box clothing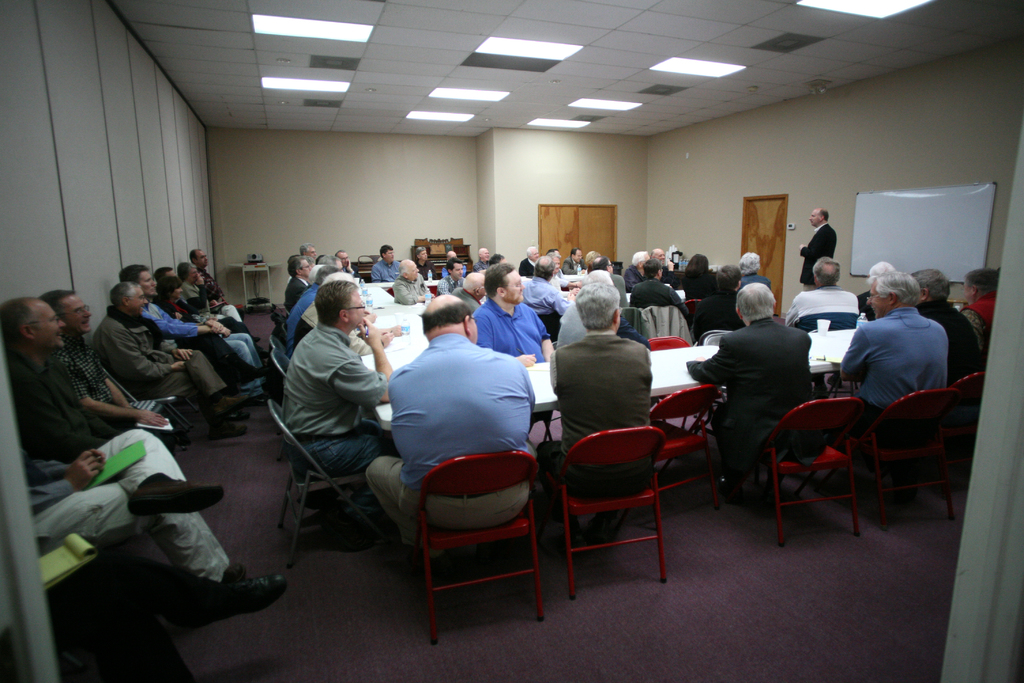
box(803, 227, 831, 288)
